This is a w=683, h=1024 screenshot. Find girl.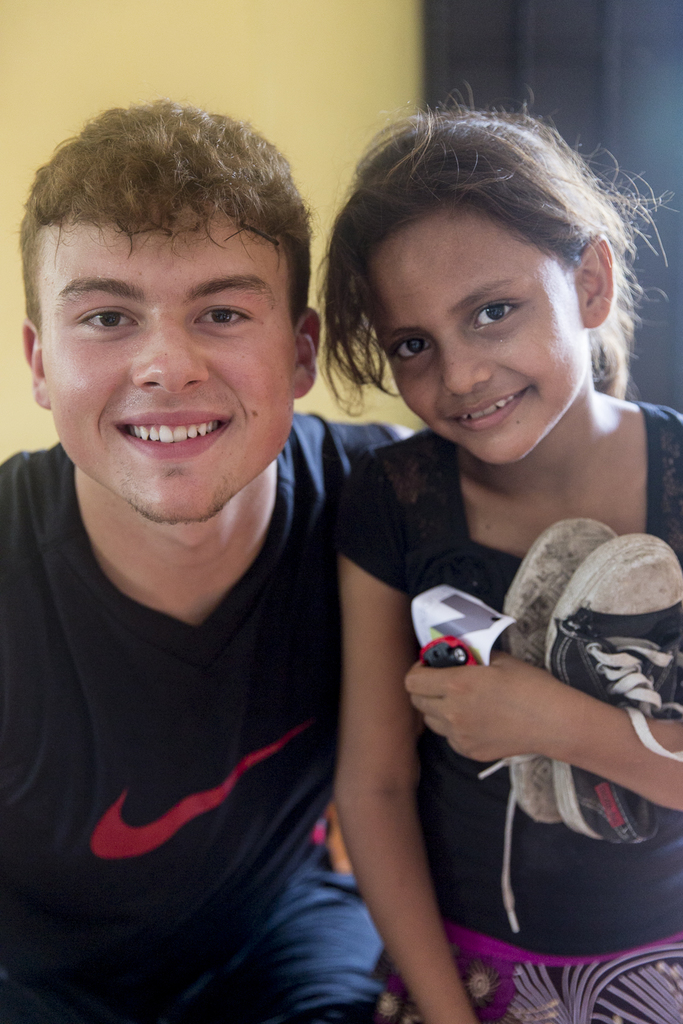
Bounding box: 313/81/682/1023.
